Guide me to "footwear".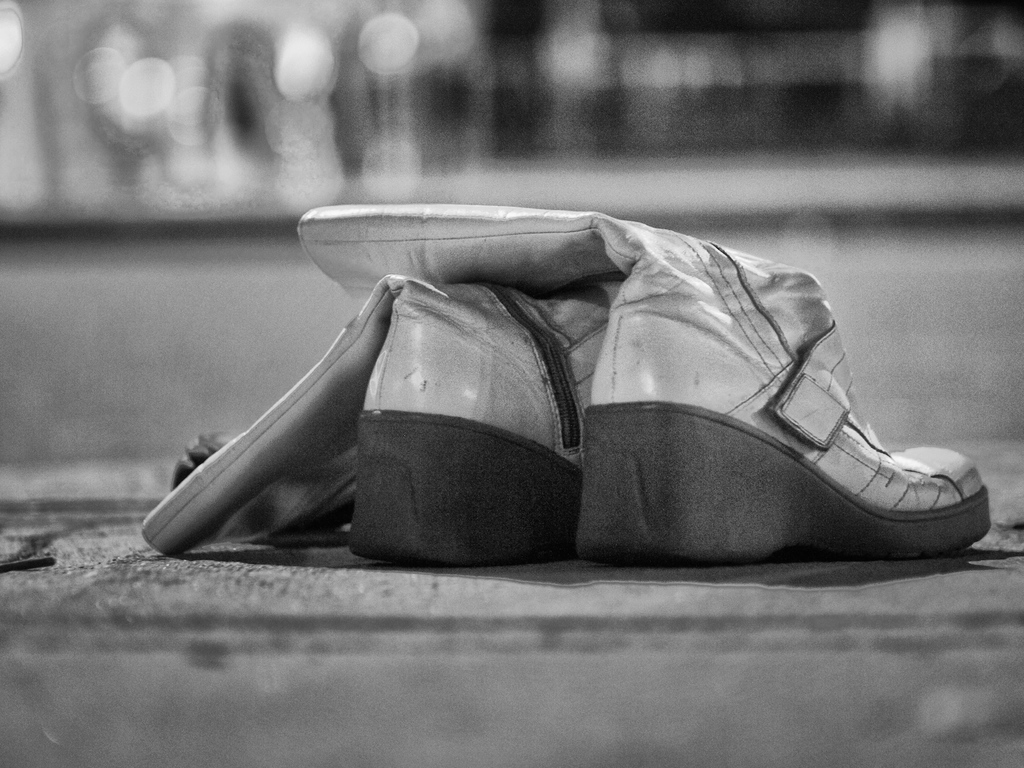
Guidance: (left=163, top=222, right=984, bottom=578).
